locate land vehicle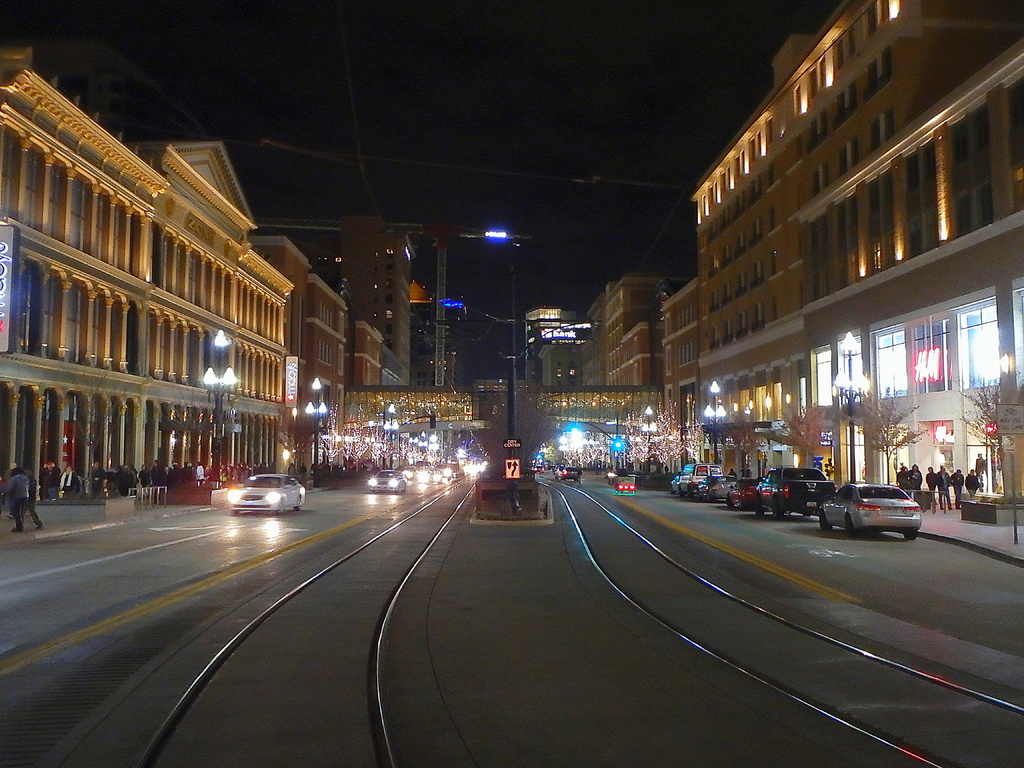
region(674, 461, 723, 500)
